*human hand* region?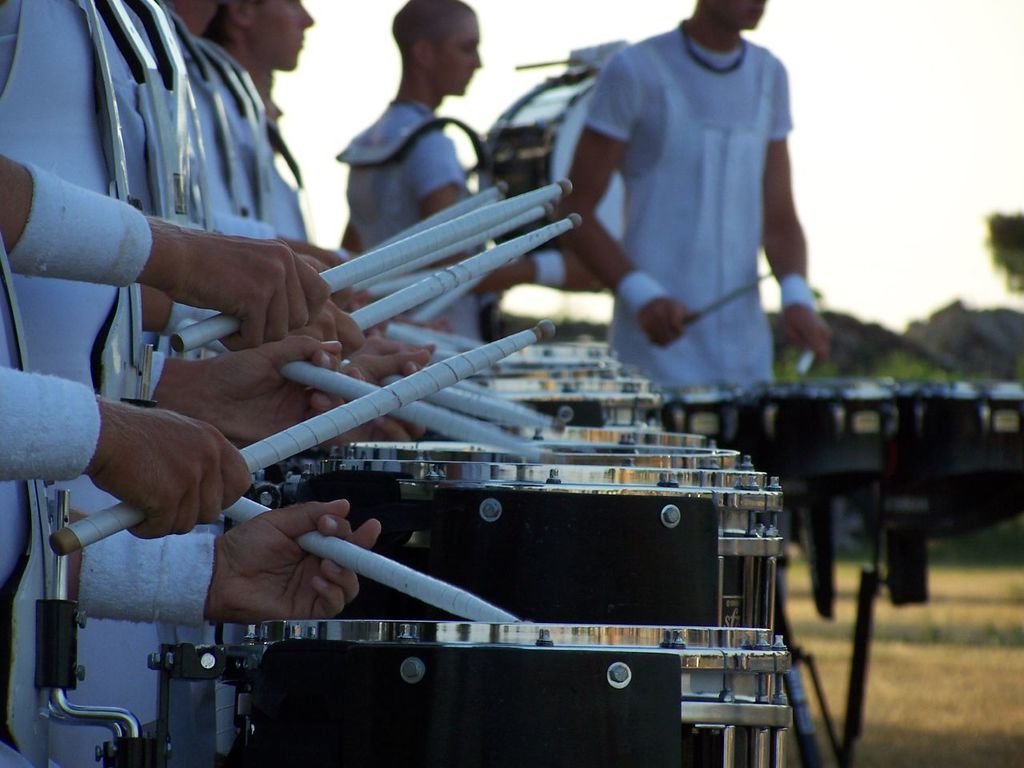
(x1=289, y1=236, x2=345, y2=270)
